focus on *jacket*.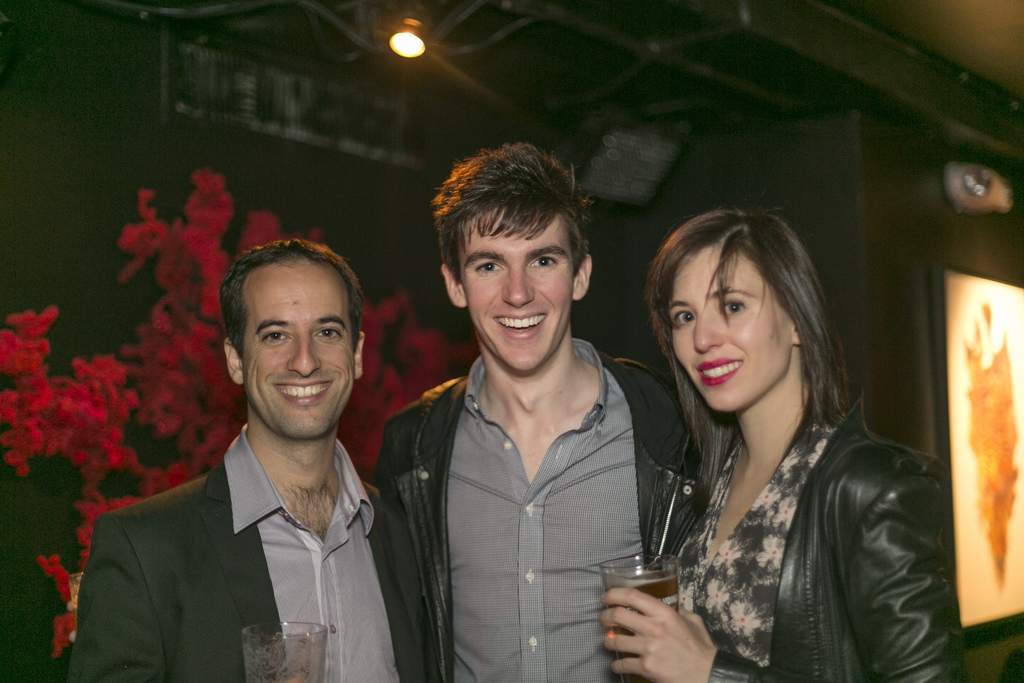
Focused at region(365, 259, 687, 681).
